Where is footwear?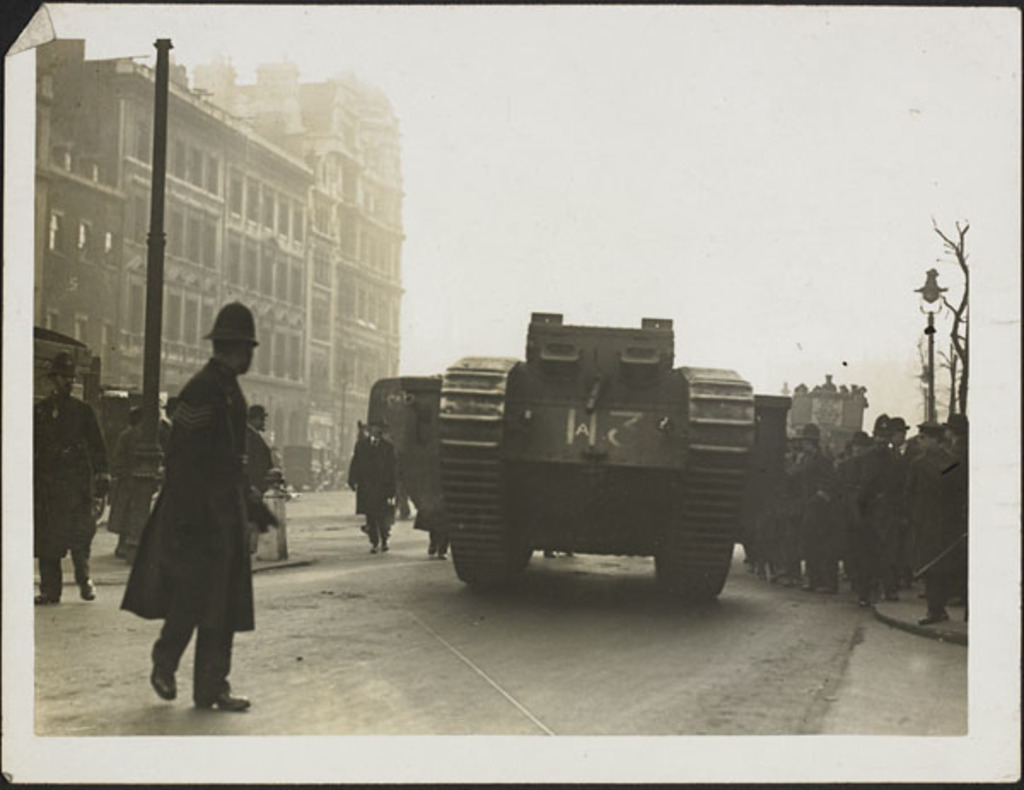
[left=386, top=537, right=391, bottom=549].
